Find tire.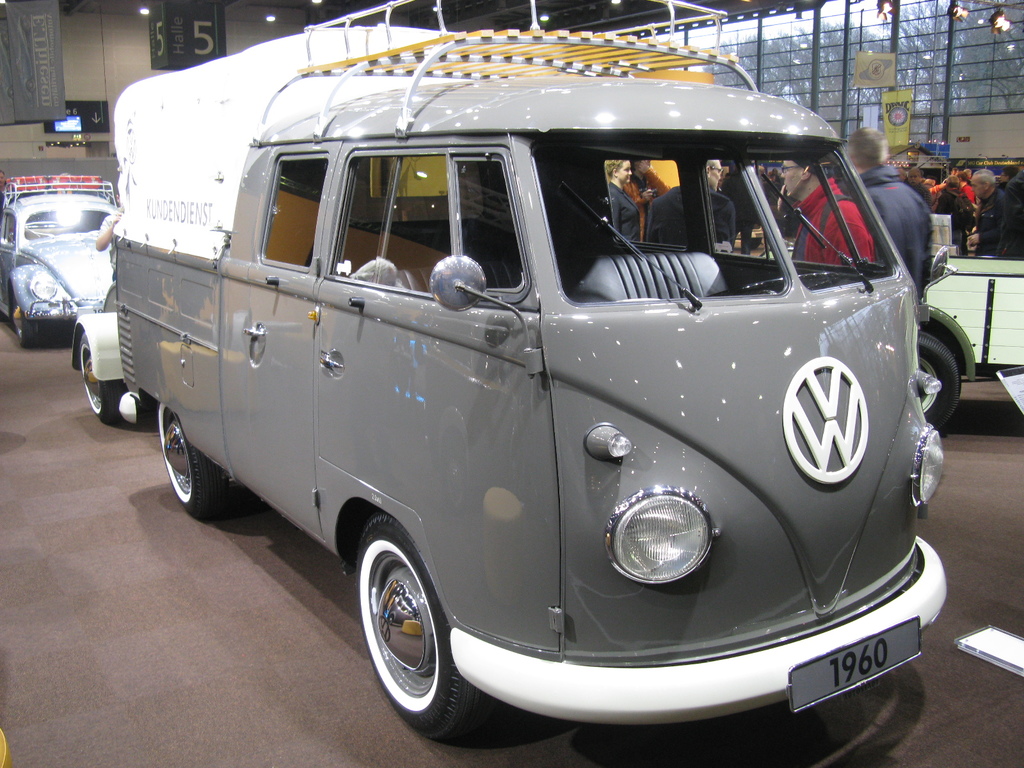
box(914, 330, 963, 431).
